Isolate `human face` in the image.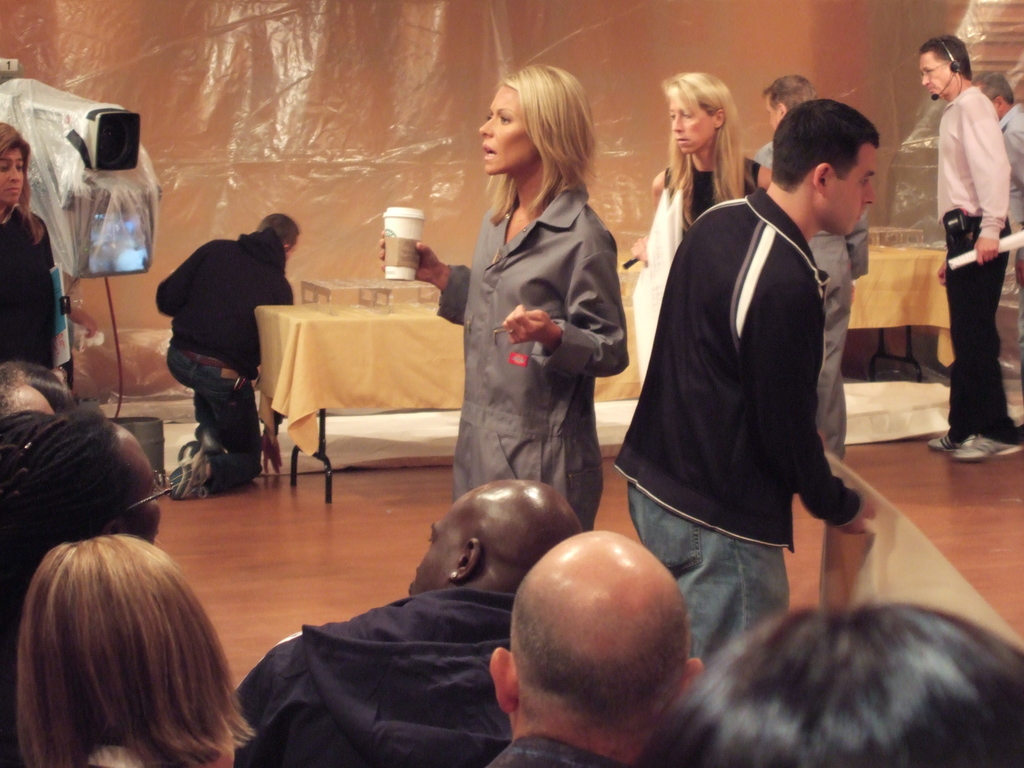
Isolated region: left=479, top=84, right=542, bottom=173.
